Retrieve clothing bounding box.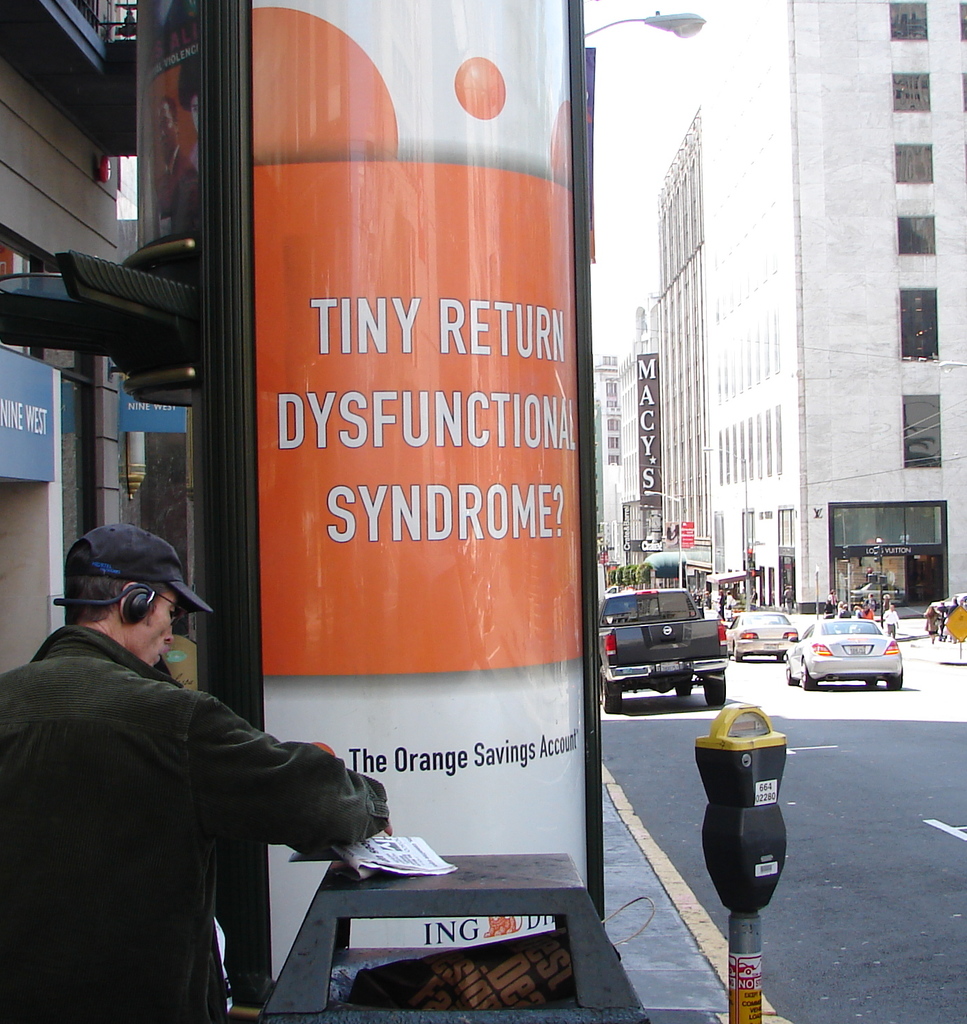
Bounding box: (1, 629, 388, 1023).
